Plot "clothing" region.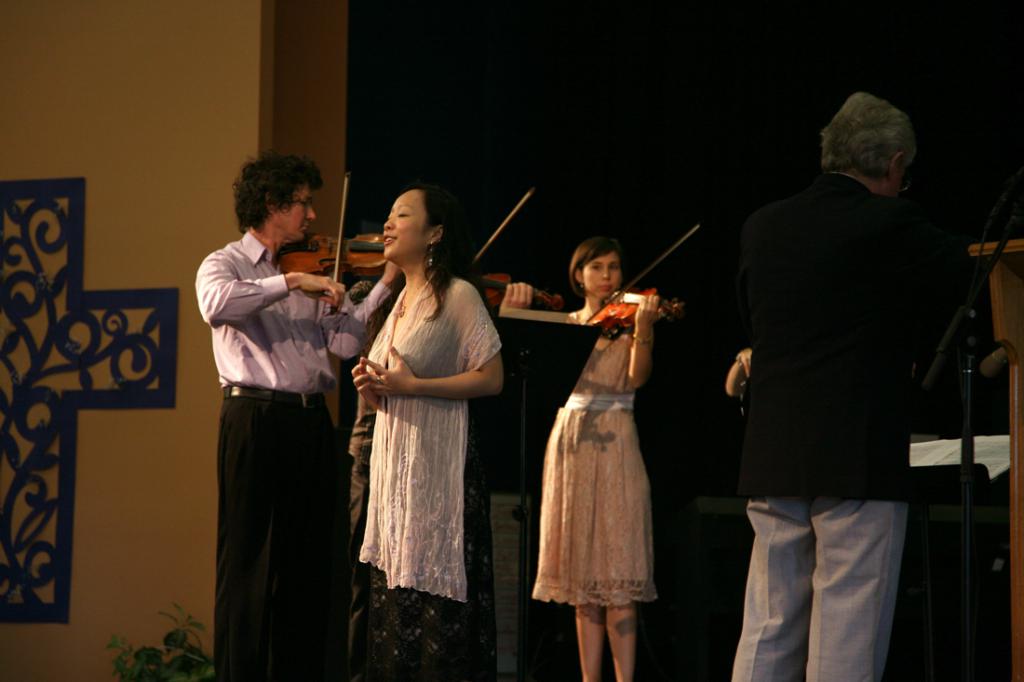
Plotted at (left=351, top=259, right=497, bottom=681).
